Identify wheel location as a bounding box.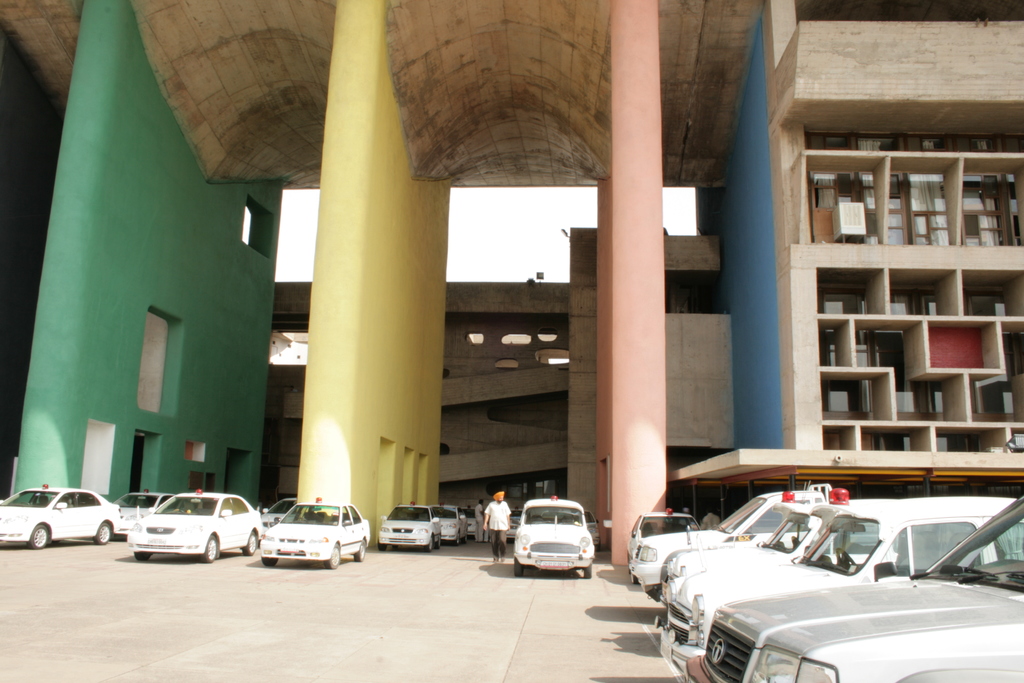
<region>30, 525, 49, 549</region>.
